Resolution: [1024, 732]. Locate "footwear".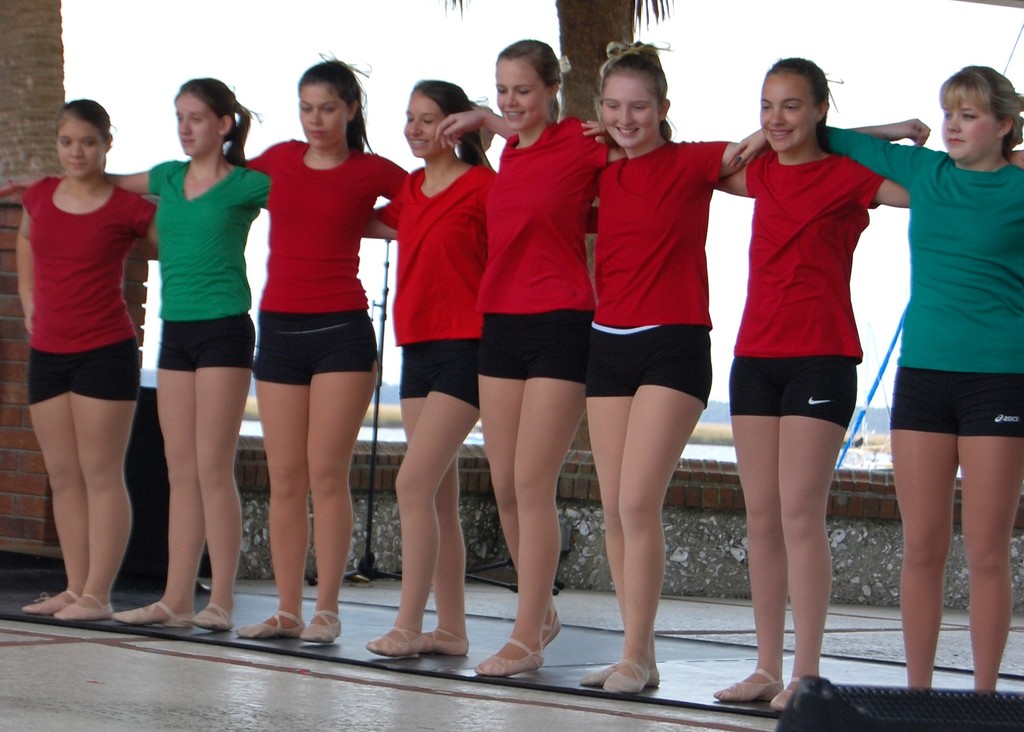
Rect(367, 624, 424, 660).
